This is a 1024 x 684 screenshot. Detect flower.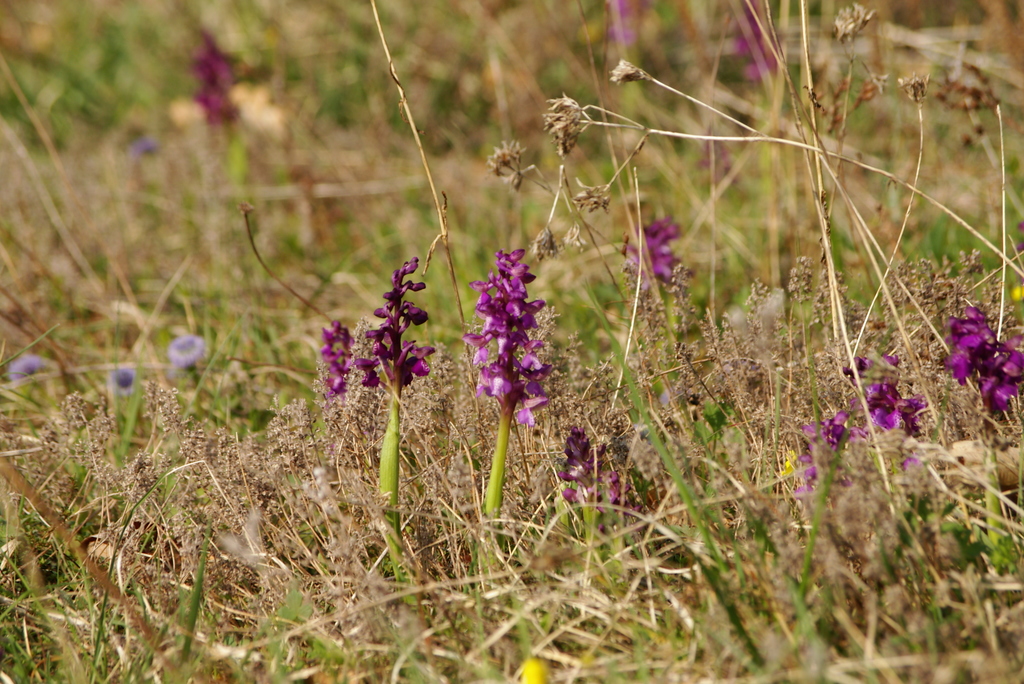
{"x1": 357, "y1": 250, "x2": 429, "y2": 395}.
